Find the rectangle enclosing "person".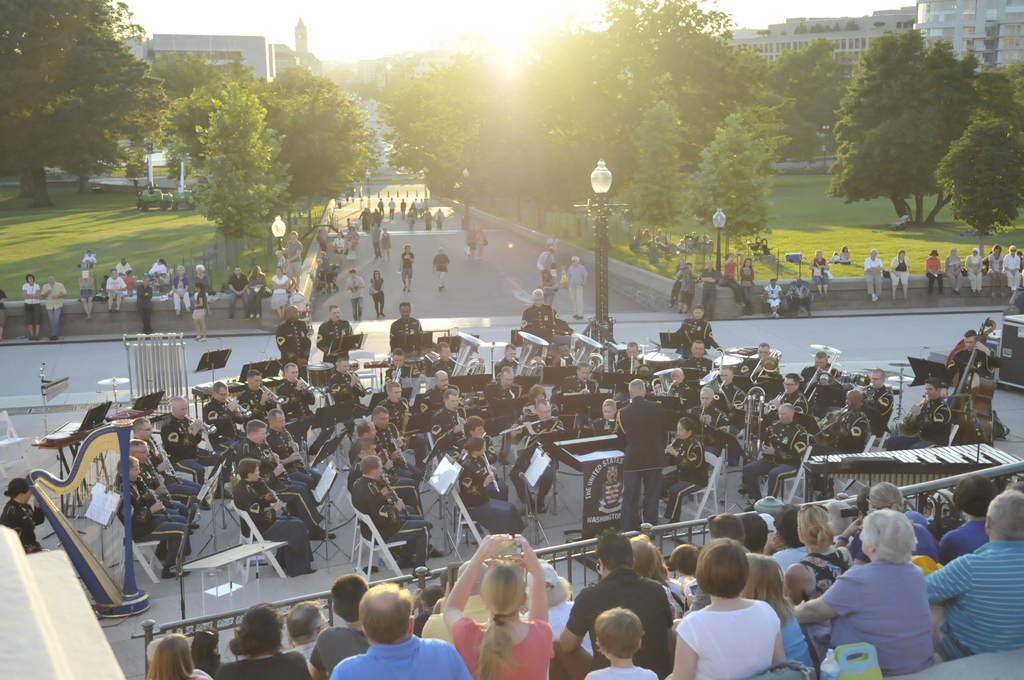
(659, 414, 709, 529).
